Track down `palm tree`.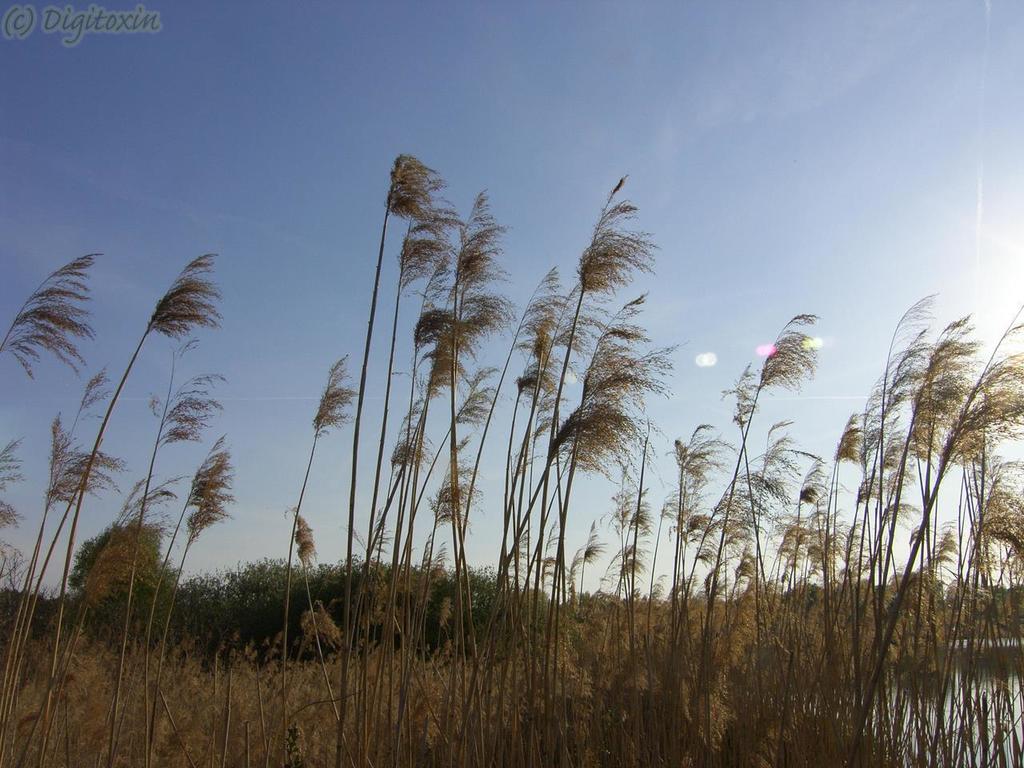
Tracked to region(904, 326, 952, 650).
